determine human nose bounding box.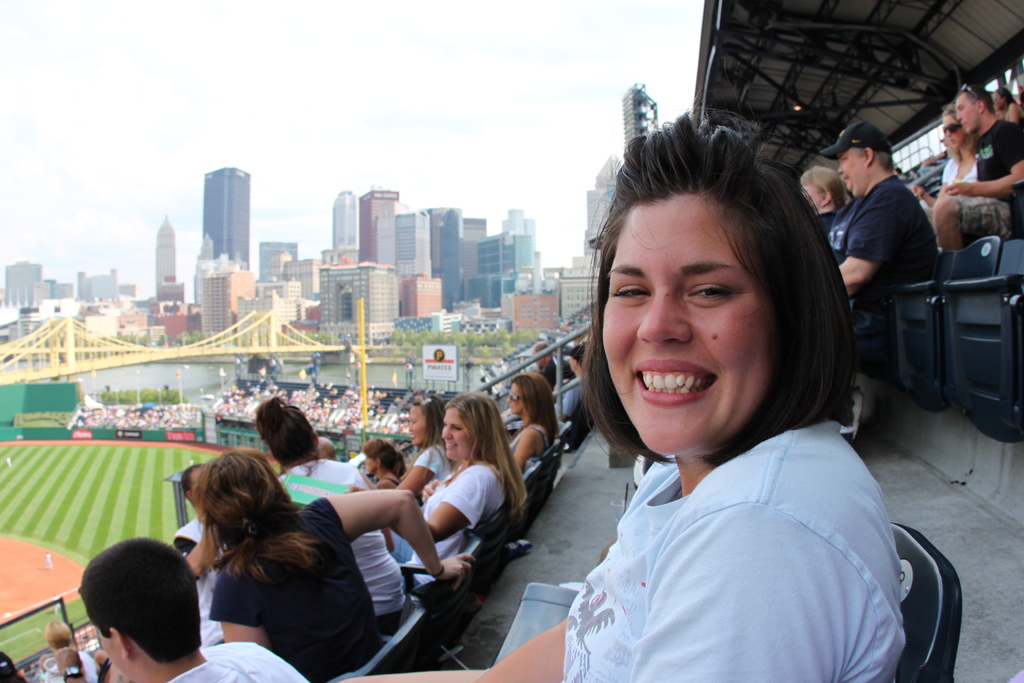
Determined: (634,290,694,346).
